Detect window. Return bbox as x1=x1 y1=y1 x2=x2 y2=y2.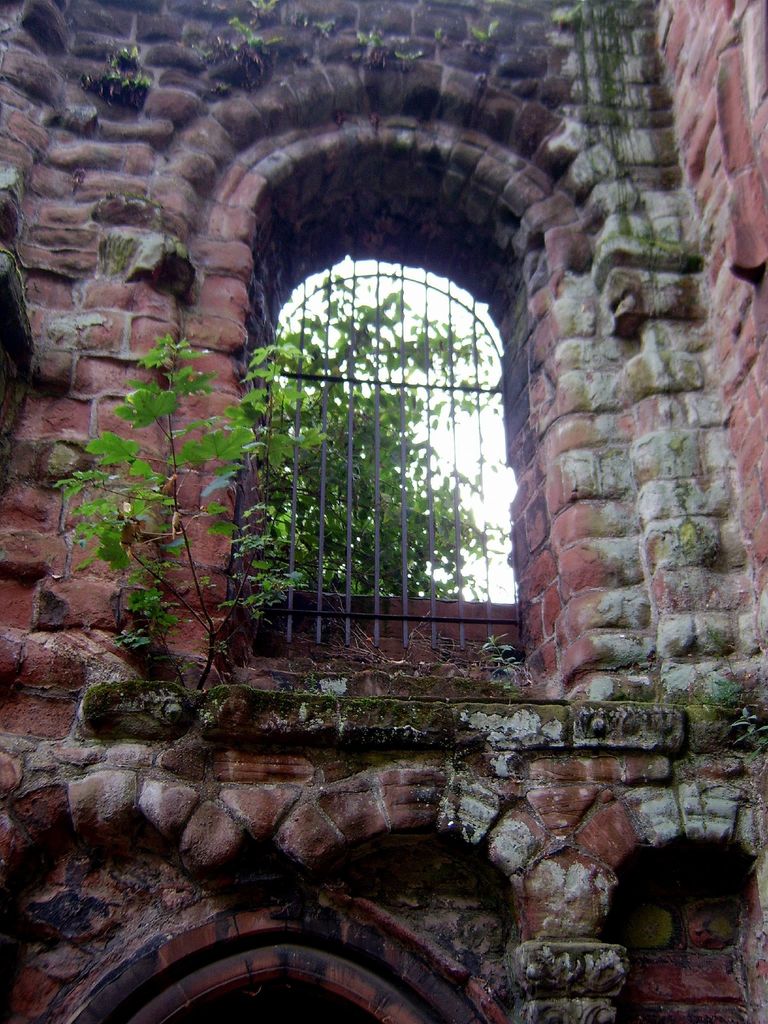
x1=233 y1=152 x2=541 y2=669.
